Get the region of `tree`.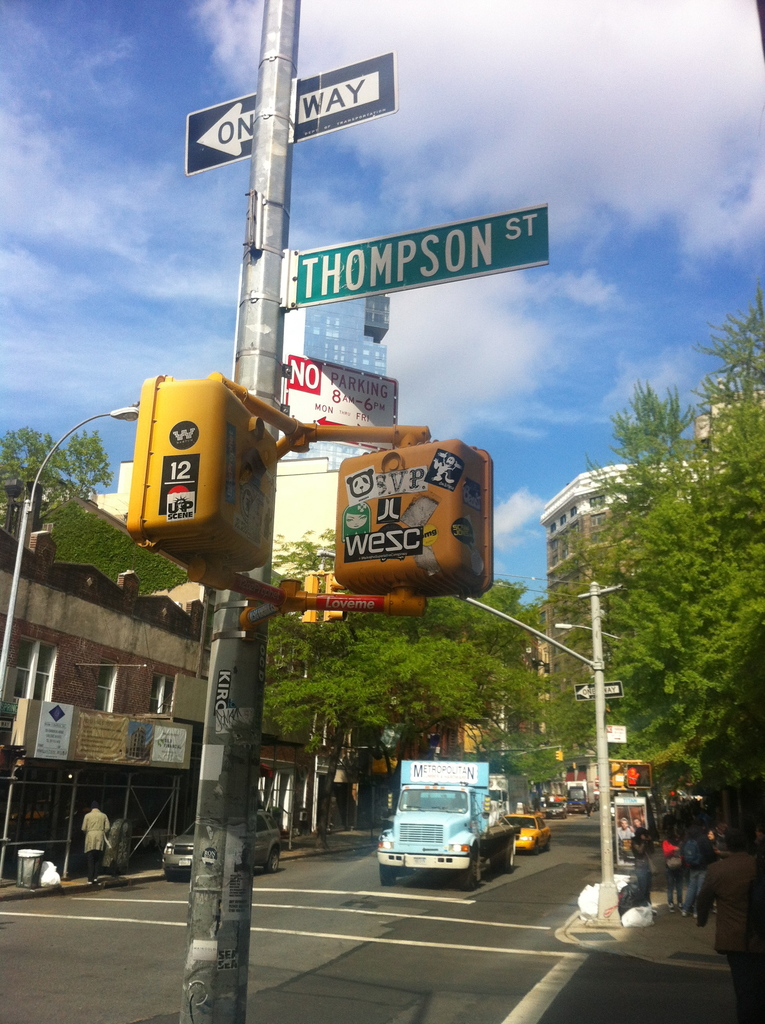
l=245, t=520, r=553, b=845.
